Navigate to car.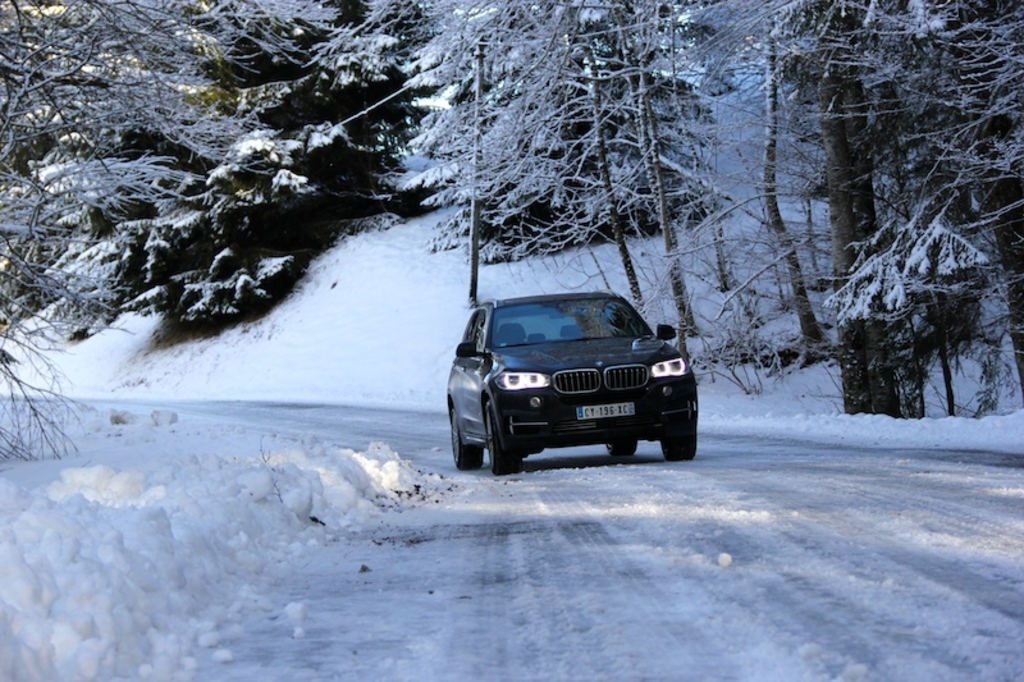
Navigation target: (447,288,700,477).
